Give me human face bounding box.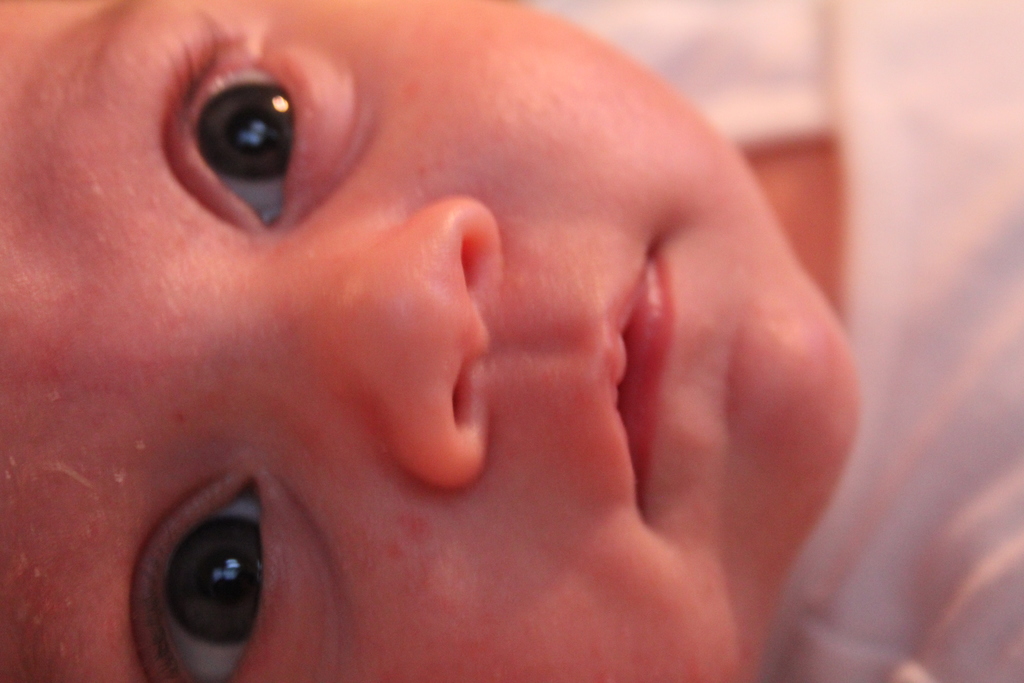
(x1=0, y1=0, x2=860, y2=682).
